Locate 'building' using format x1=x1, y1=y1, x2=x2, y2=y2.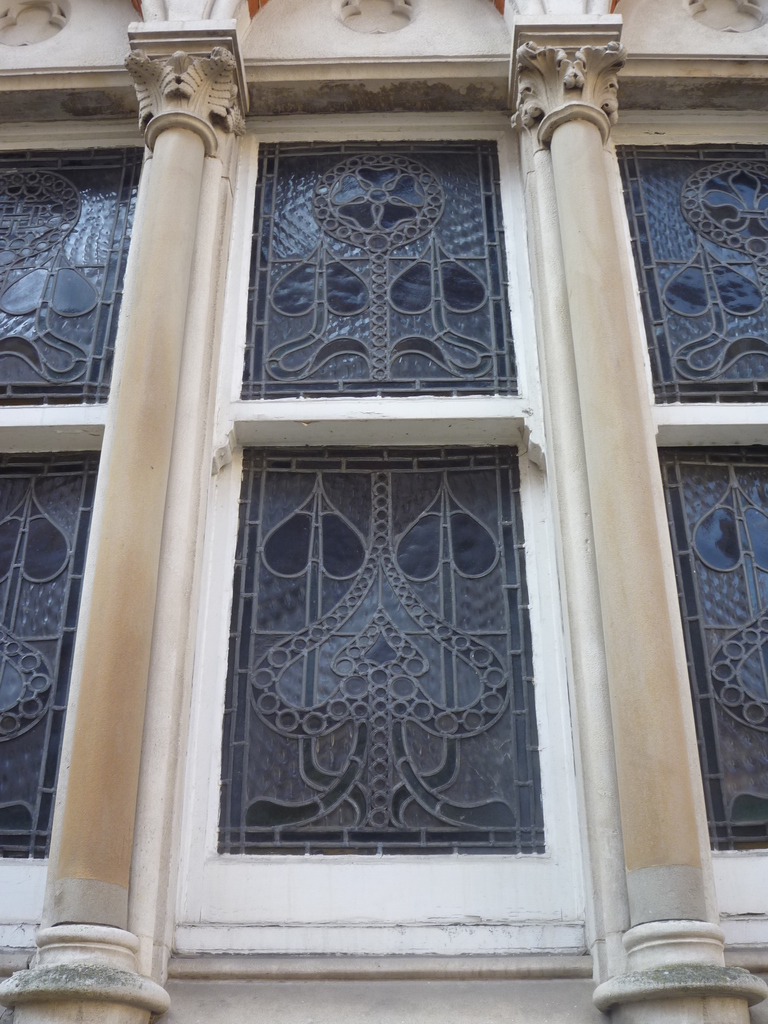
x1=0, y1=0, x2=767, y2=1023.
